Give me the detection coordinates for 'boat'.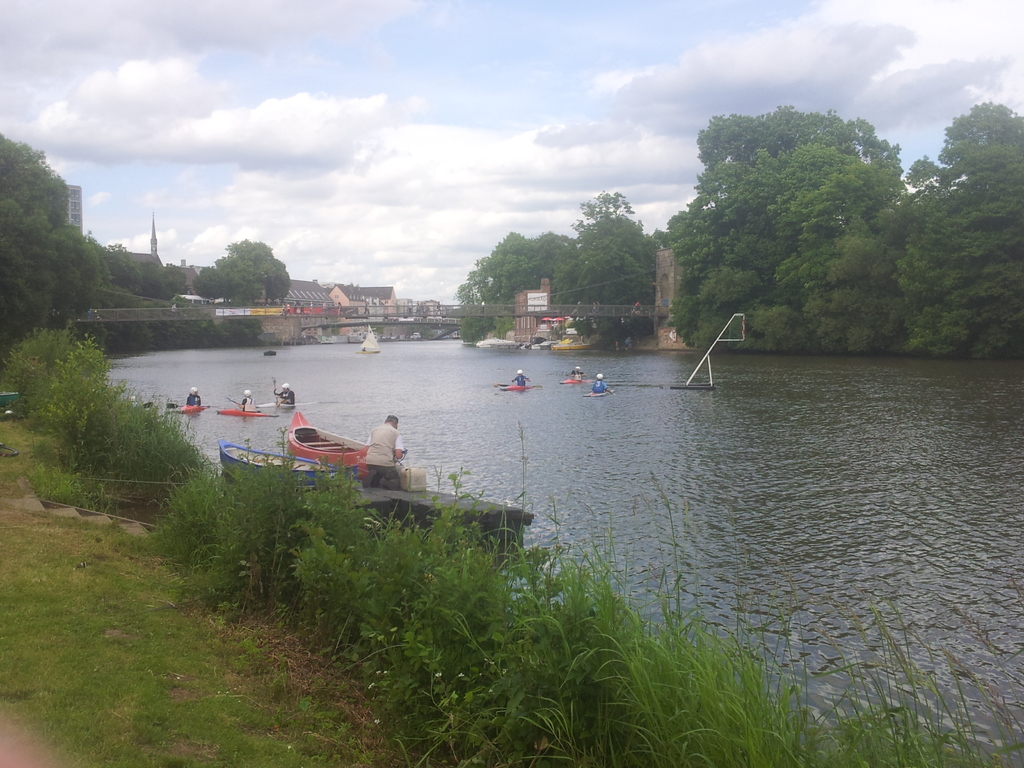
BBox(217, 405, 276, 417).
